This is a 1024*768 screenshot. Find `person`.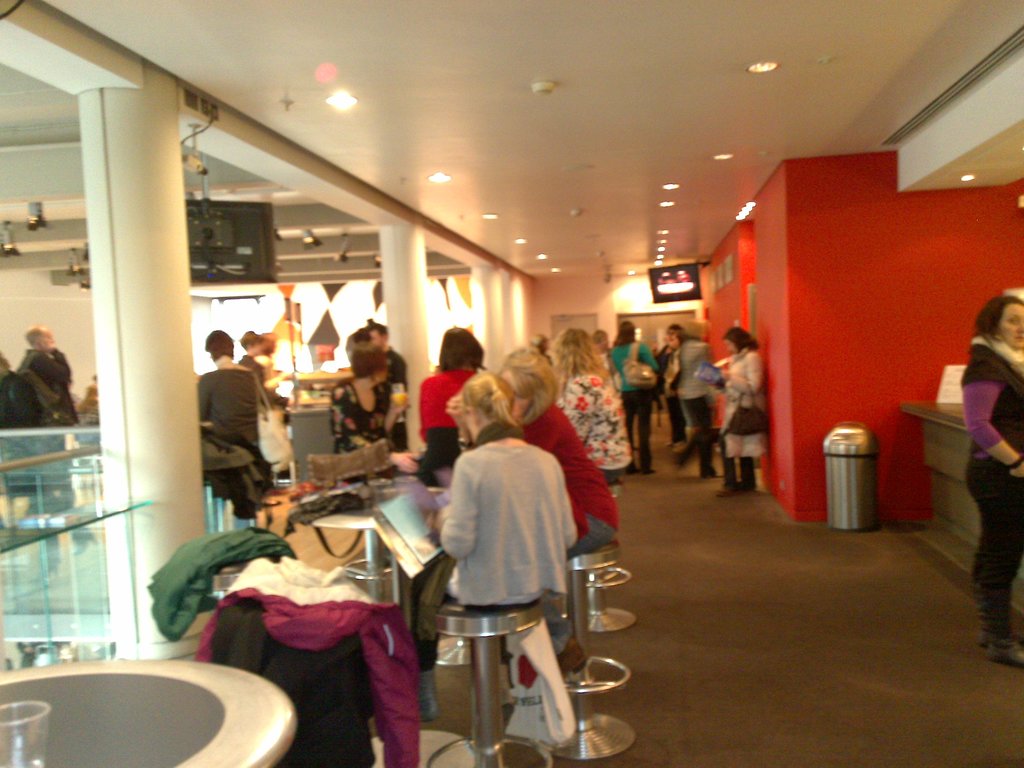
Bounding box: bbox=(495, 336, 619, 678).
